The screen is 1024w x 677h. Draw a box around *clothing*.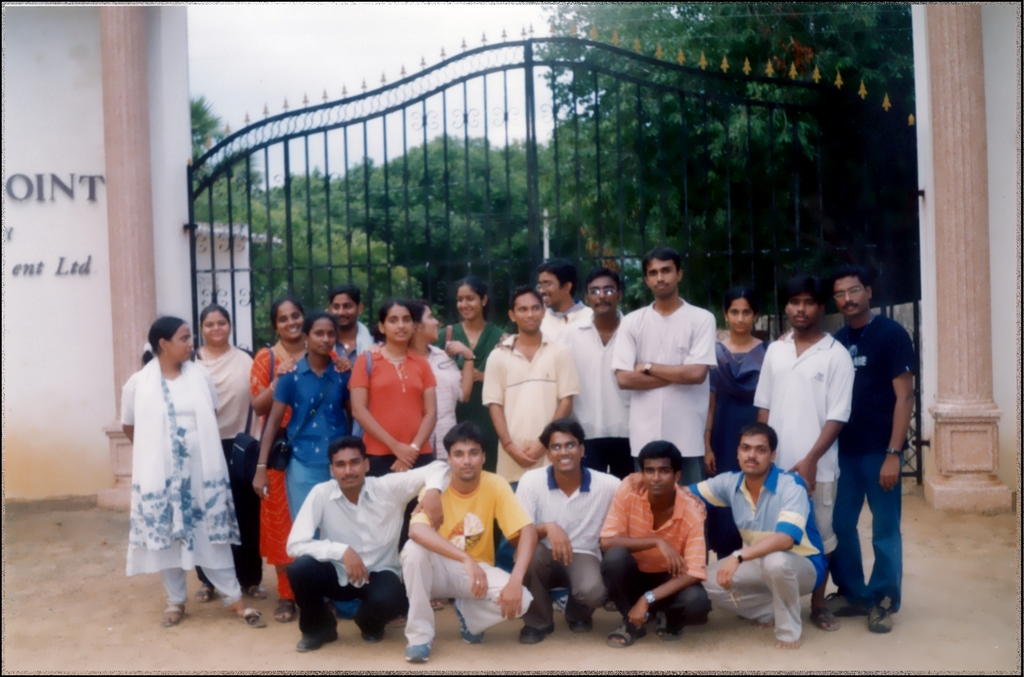
[x1=617, y1=298, x2=712, y2=454].
